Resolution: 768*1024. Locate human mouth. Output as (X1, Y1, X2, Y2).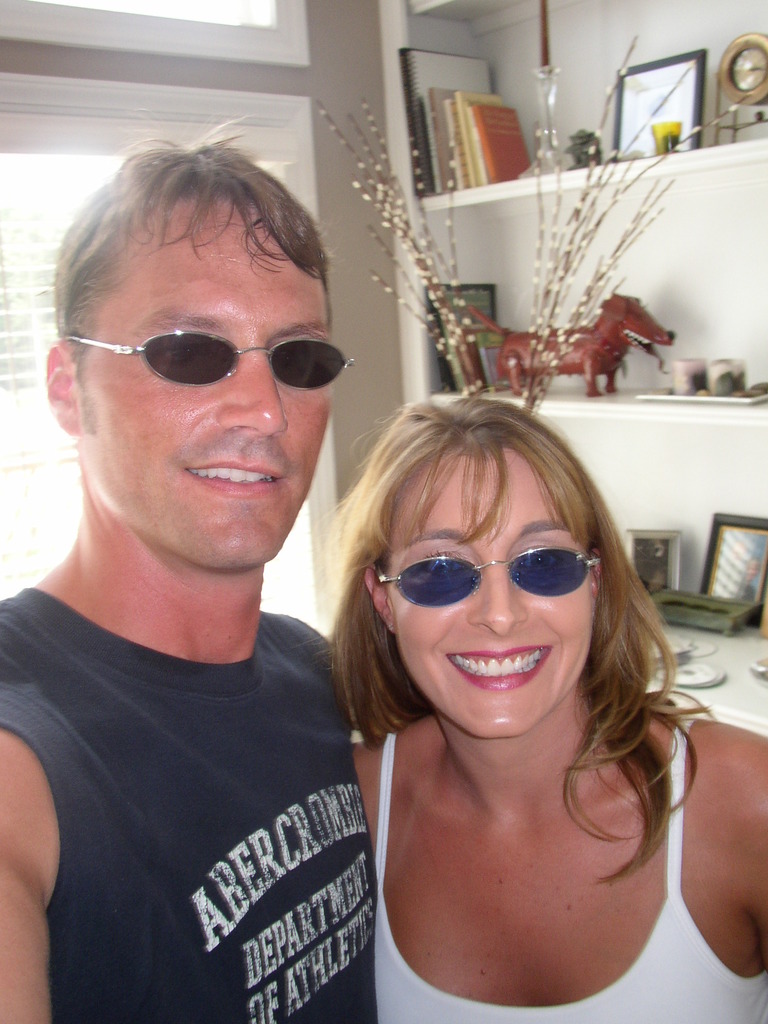
(448, 646, 547, 692).
